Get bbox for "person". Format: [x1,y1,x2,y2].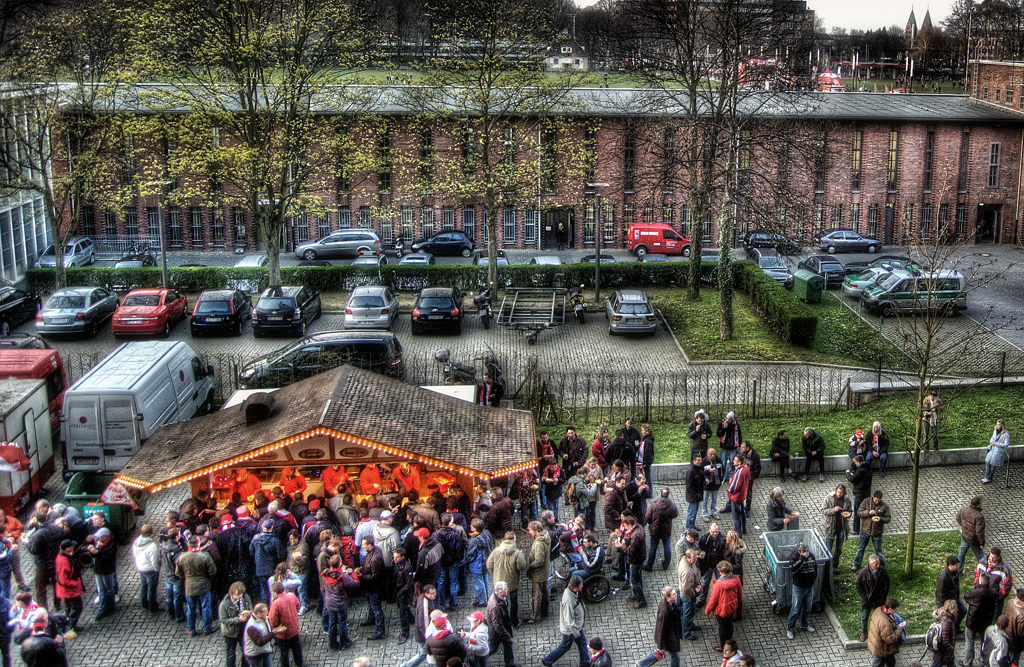
[539,578,587,664].
